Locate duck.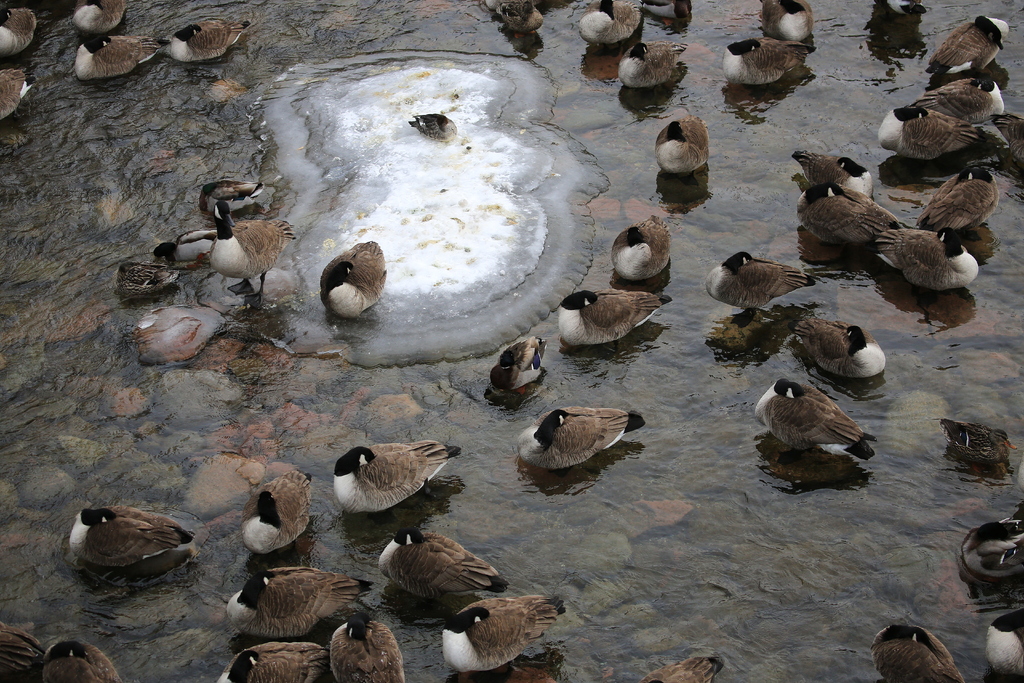
Bounding box: (827, 618, 979, 680).
